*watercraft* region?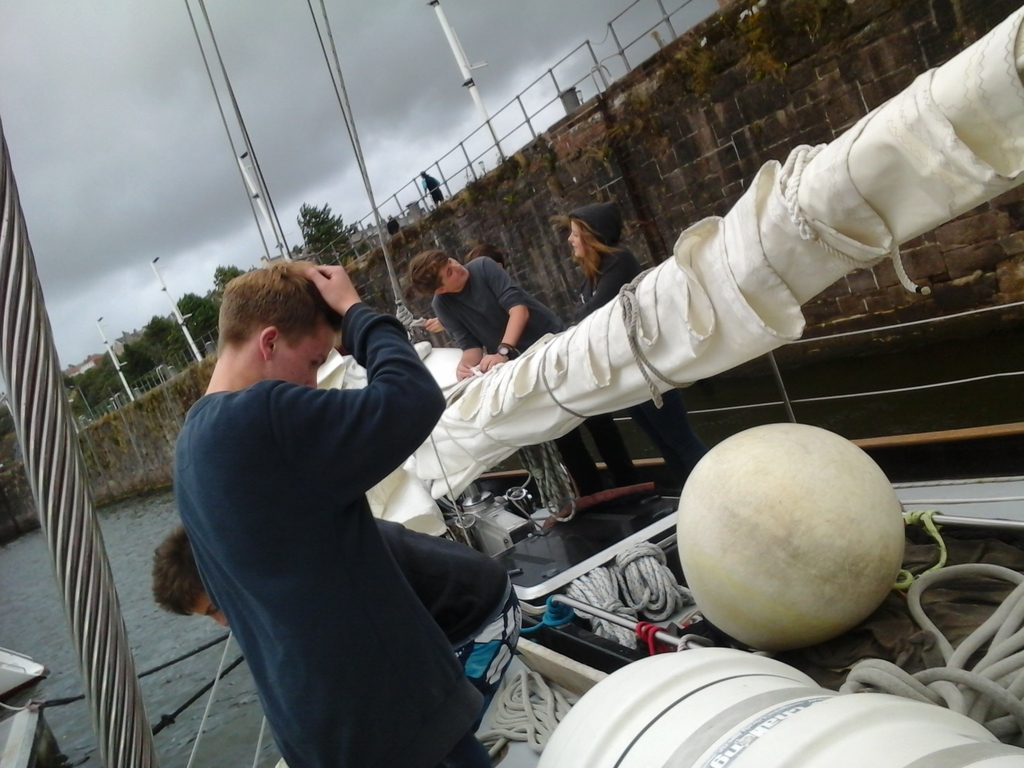
box(0, 1, 1023, 767)
